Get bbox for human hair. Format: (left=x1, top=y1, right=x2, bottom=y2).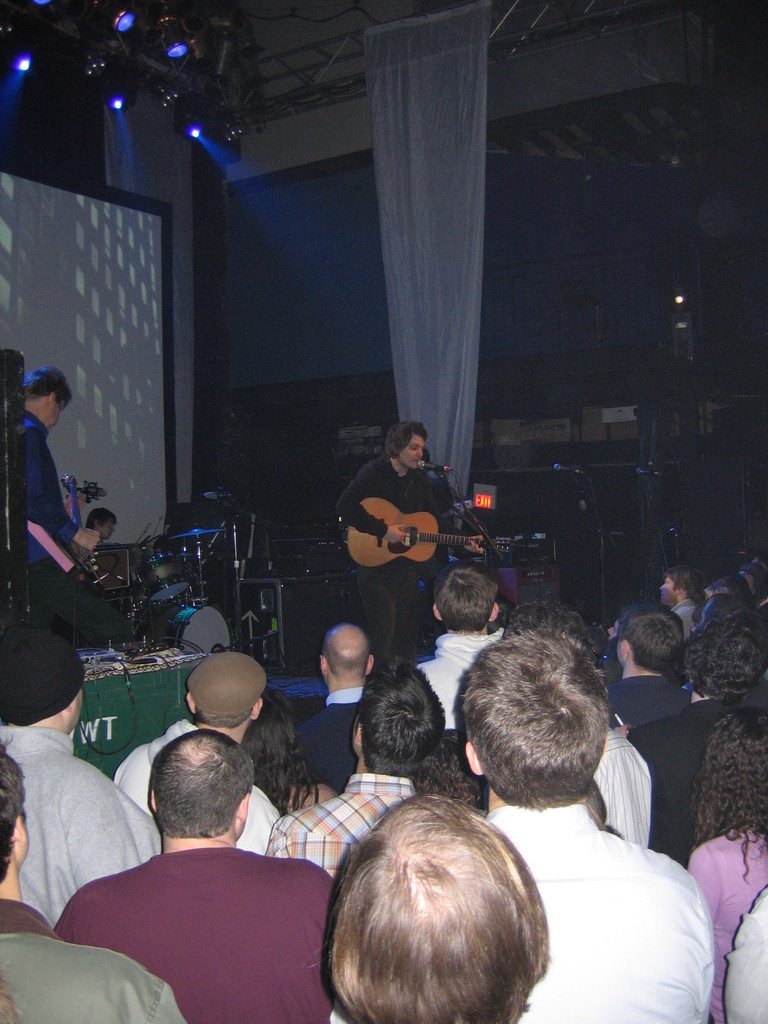
(left=0, top=746, right=35, bottom=881).
